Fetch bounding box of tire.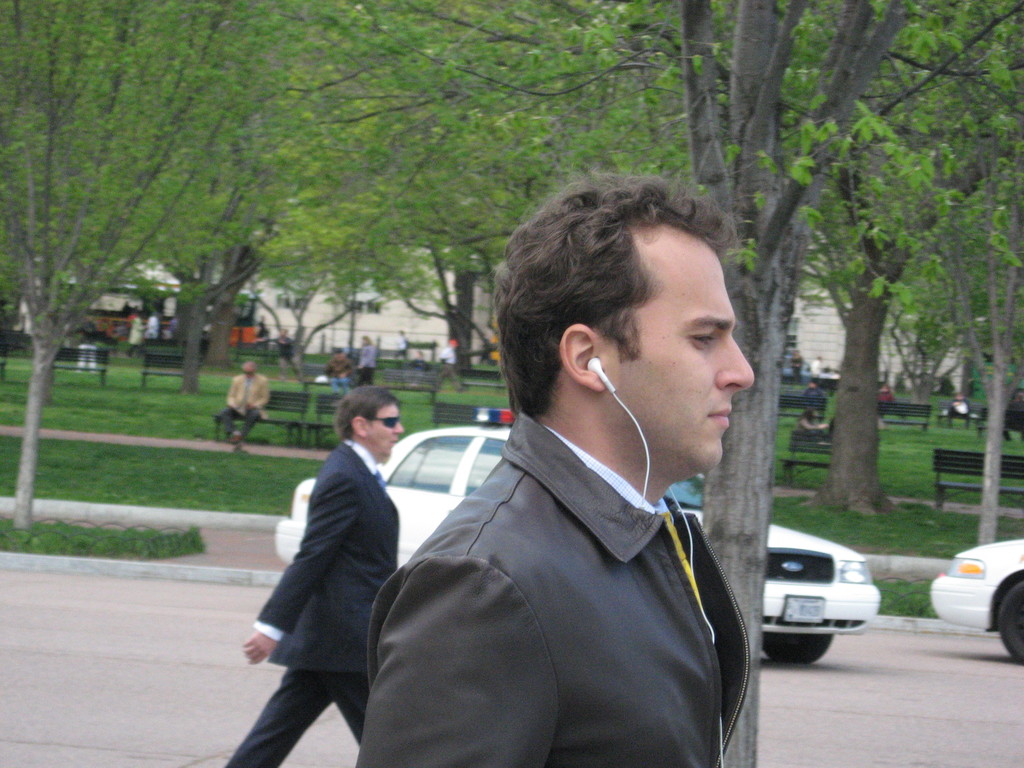
Bbox: Rect(758, 625, 837, 665).
